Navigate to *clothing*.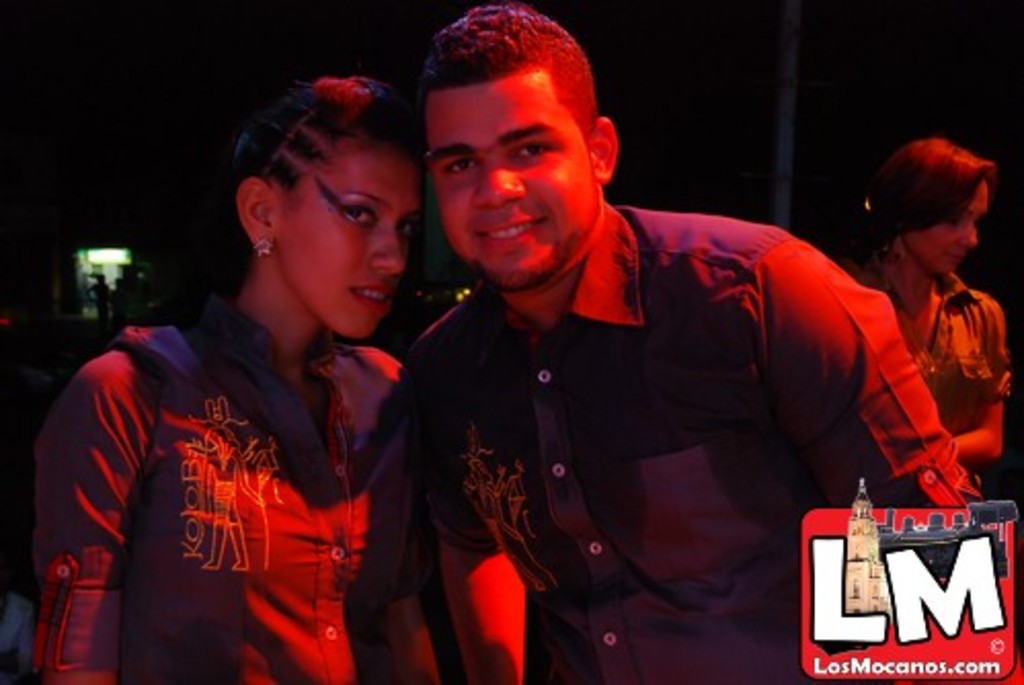
Navigation target: 841/246/1012/482.
